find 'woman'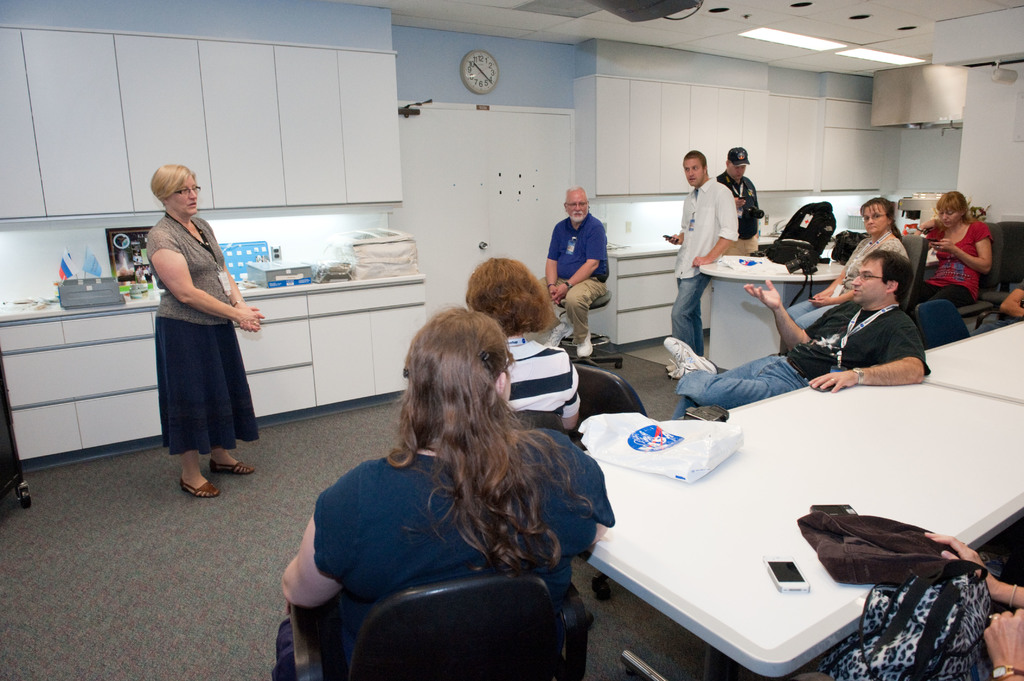
(x1=904, y1=187, x2=990, y2=317)
